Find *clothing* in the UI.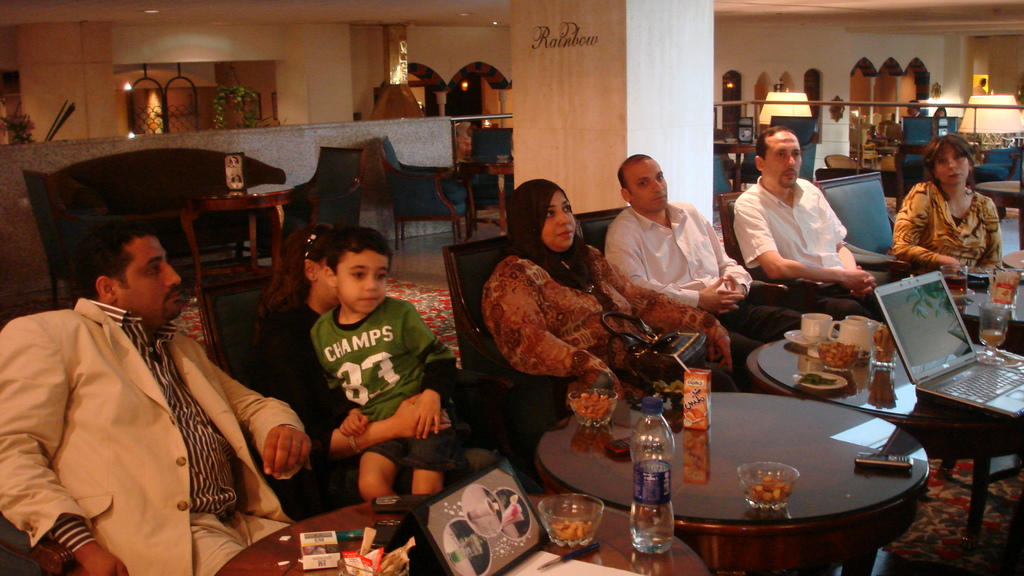
UI element at 0:297:305:575.
